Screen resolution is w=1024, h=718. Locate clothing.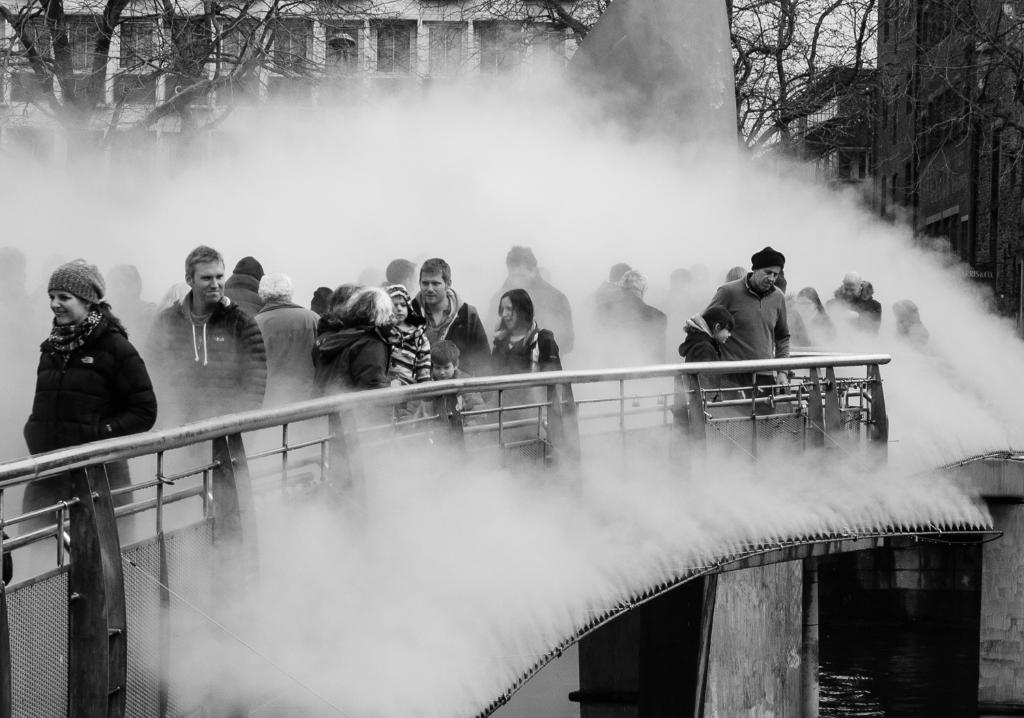
locate(595, 272, 619, 302).
